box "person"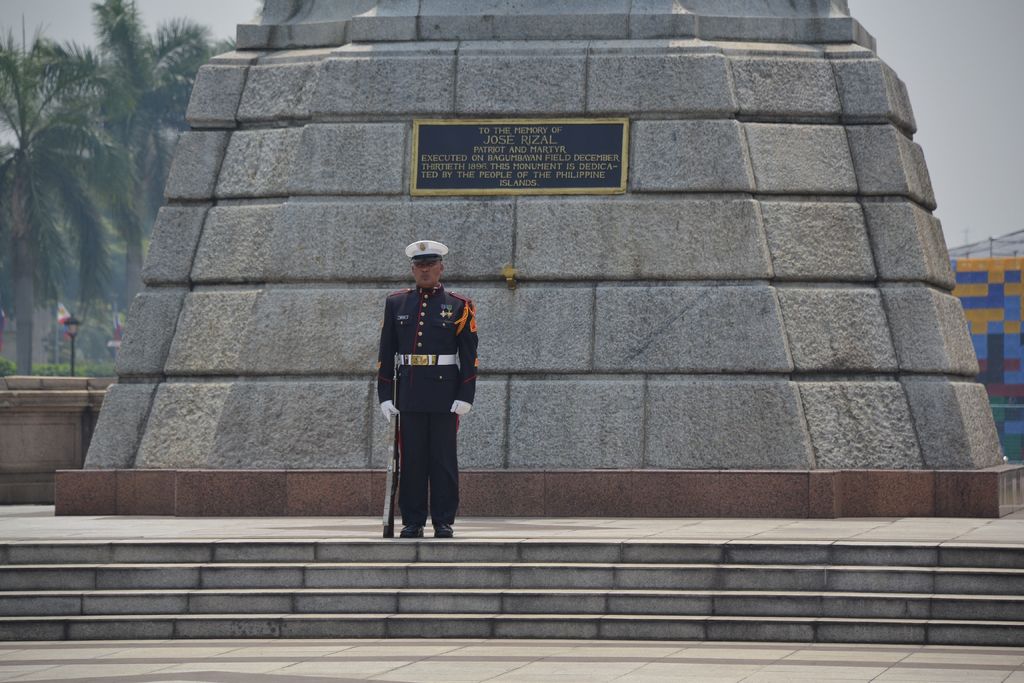
BBox(374, 229, 482, 537)
